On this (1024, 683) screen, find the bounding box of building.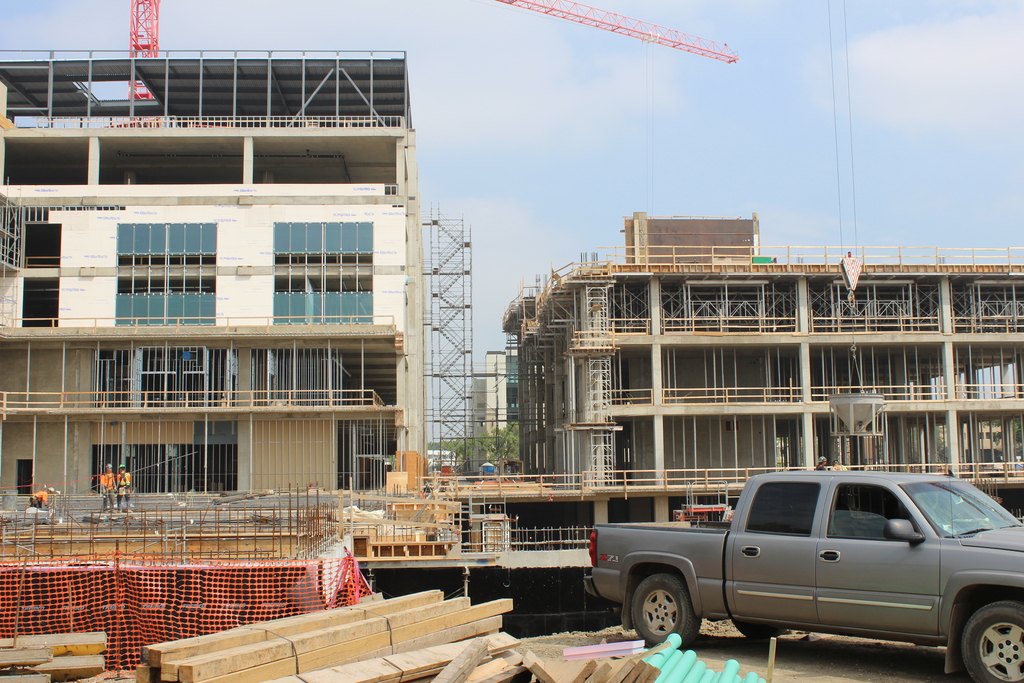
Bounding box: (0,46,433,528).
